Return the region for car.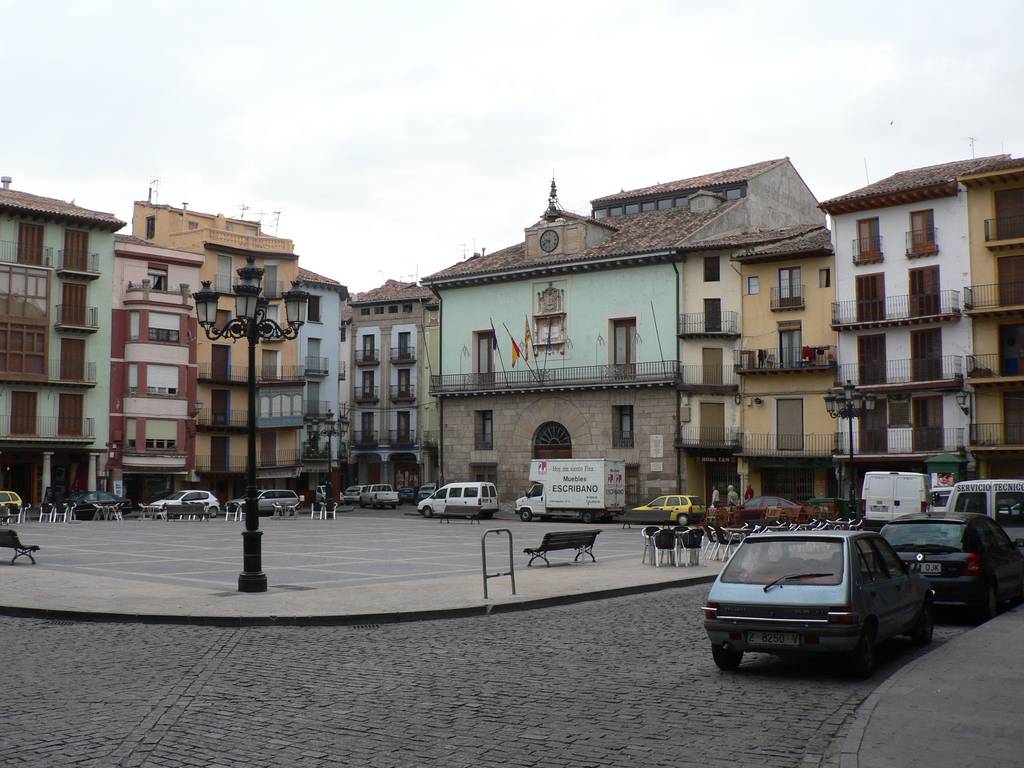
0:490:26:516.
